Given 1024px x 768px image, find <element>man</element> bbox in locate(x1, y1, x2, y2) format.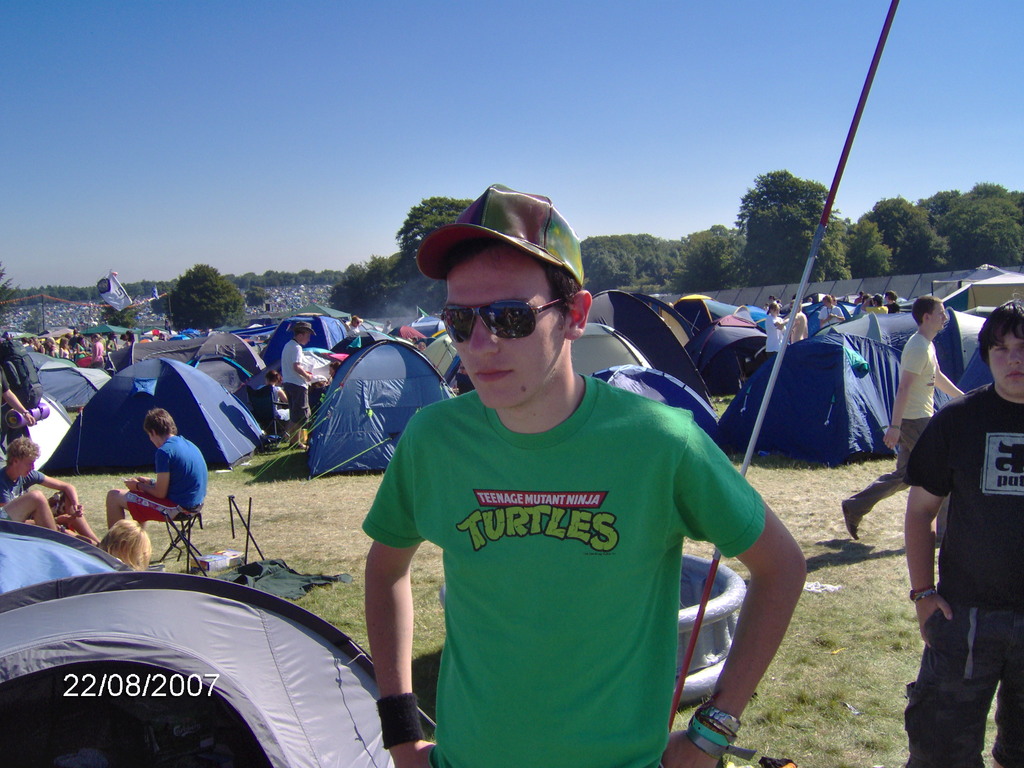
locate(327, 209, 788, 756).
